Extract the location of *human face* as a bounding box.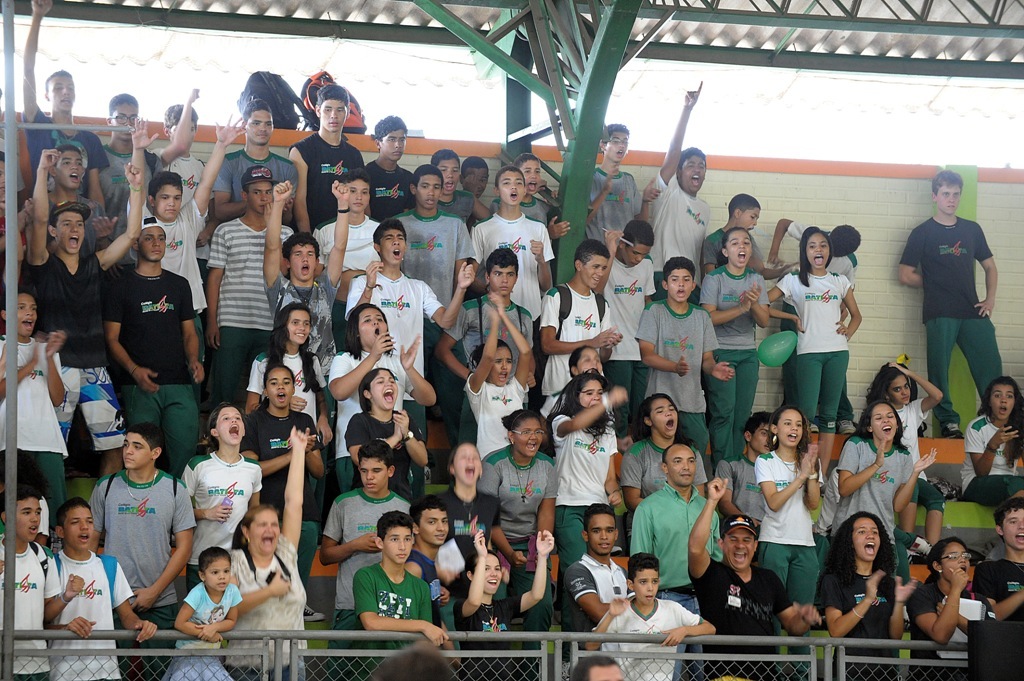
{"x1": 219, "y1": 403, "x2": 247, "y2": 448}.
